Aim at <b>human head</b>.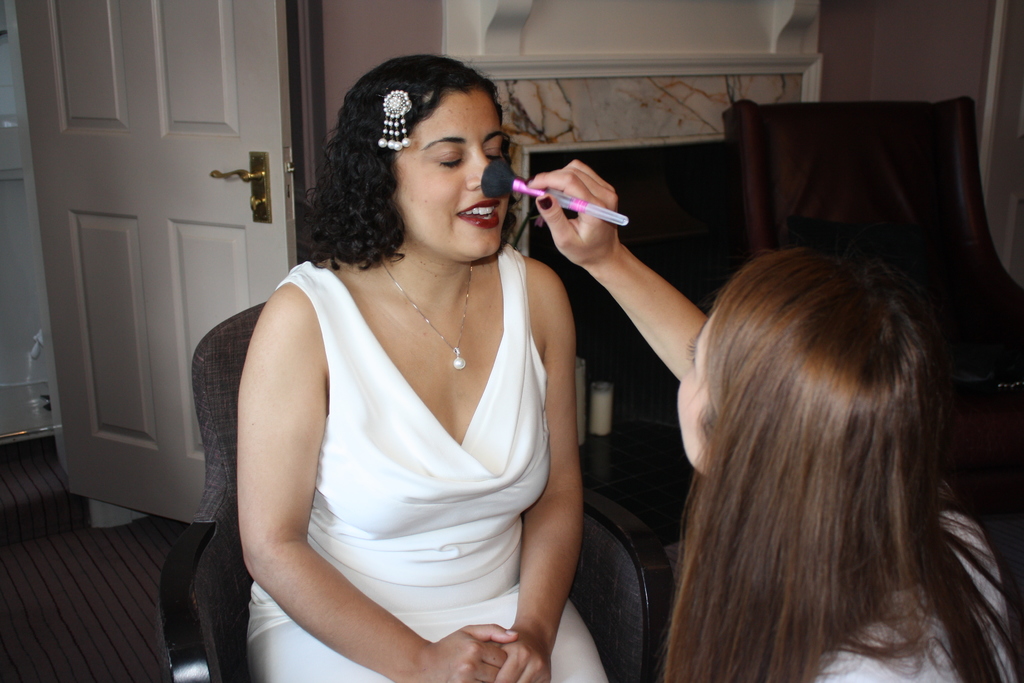
Aimed at 322 58 529 268.
